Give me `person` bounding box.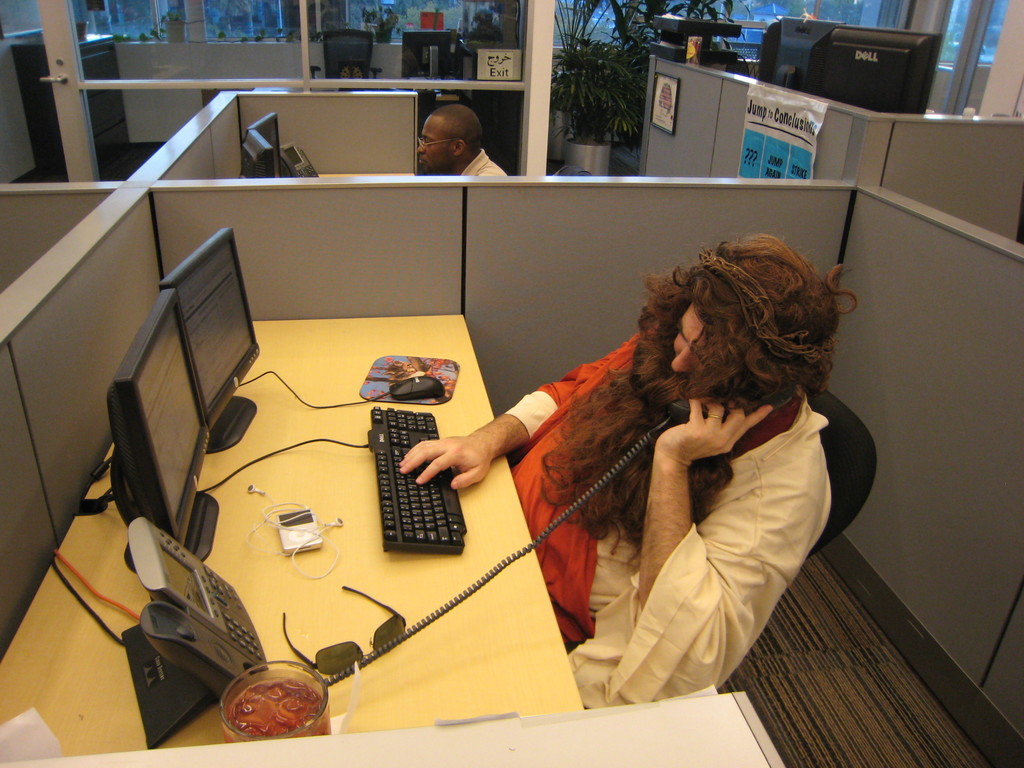
[413,100,493,180].
